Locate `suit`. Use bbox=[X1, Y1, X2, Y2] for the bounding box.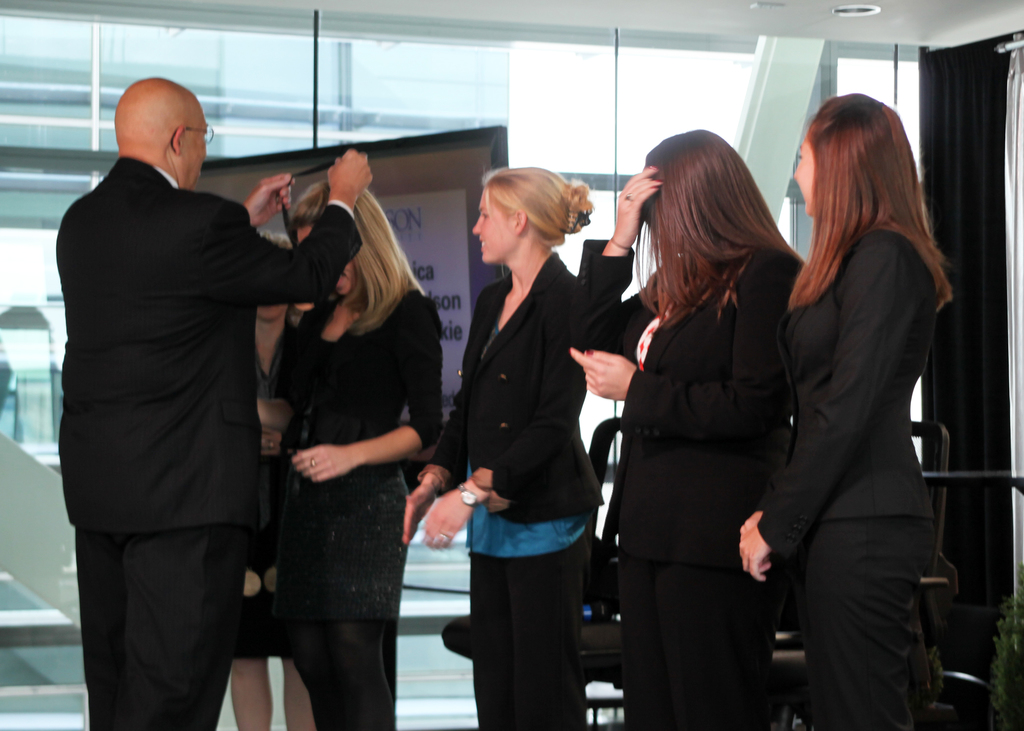
bbox=[46, 82, 332, 719].
